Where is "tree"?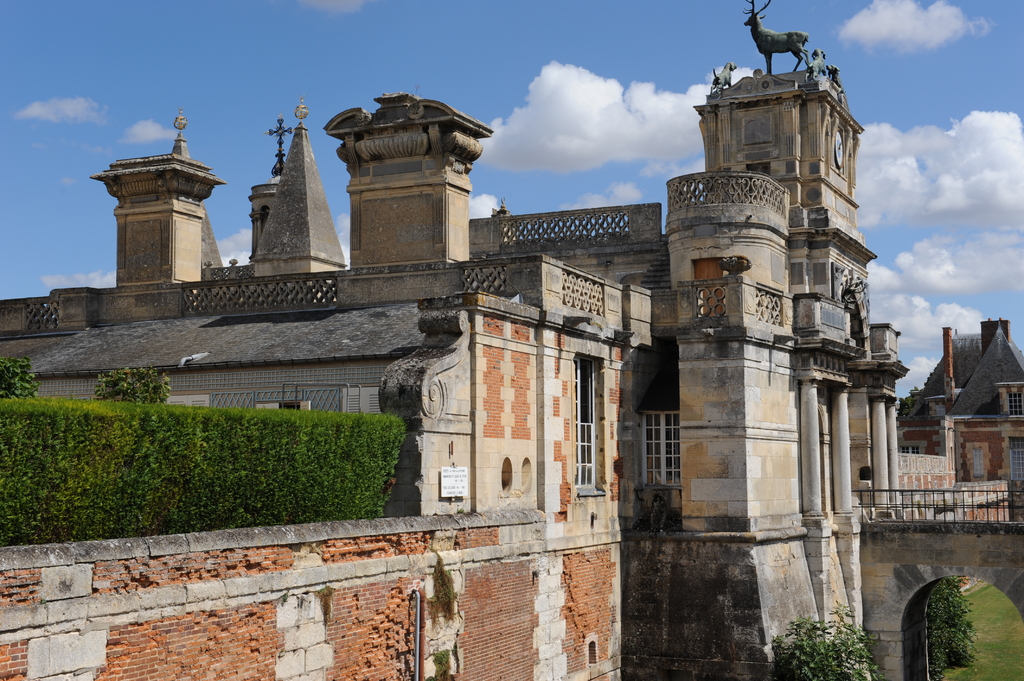
[left=92, top=365, right=184, bottom=393].
